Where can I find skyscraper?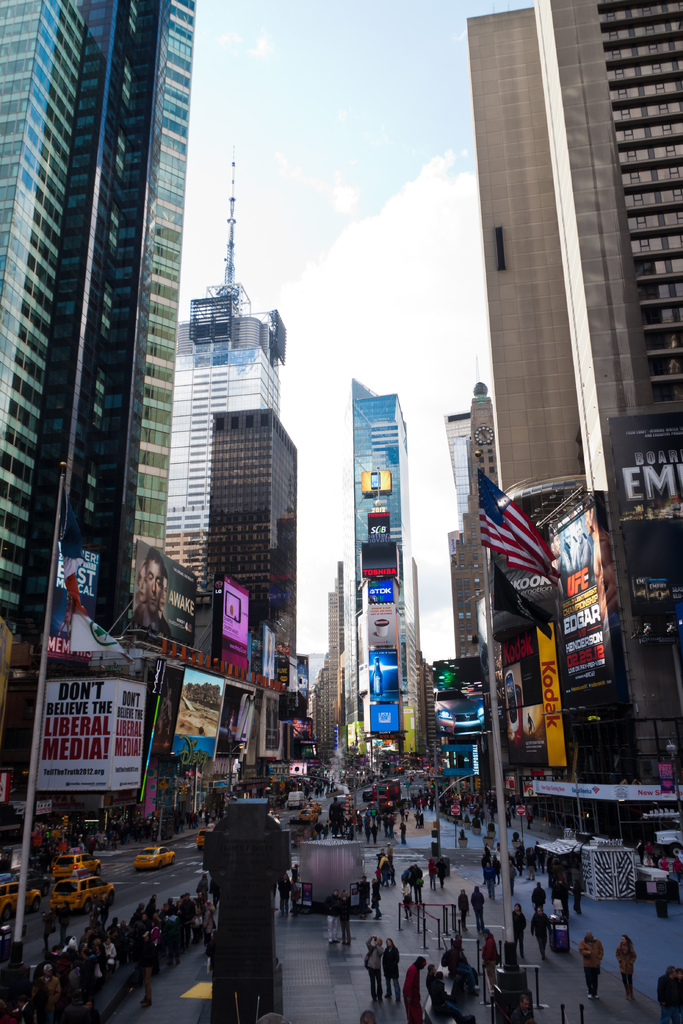
You can find it at left=169, top=148, right=286, bottom=580.
